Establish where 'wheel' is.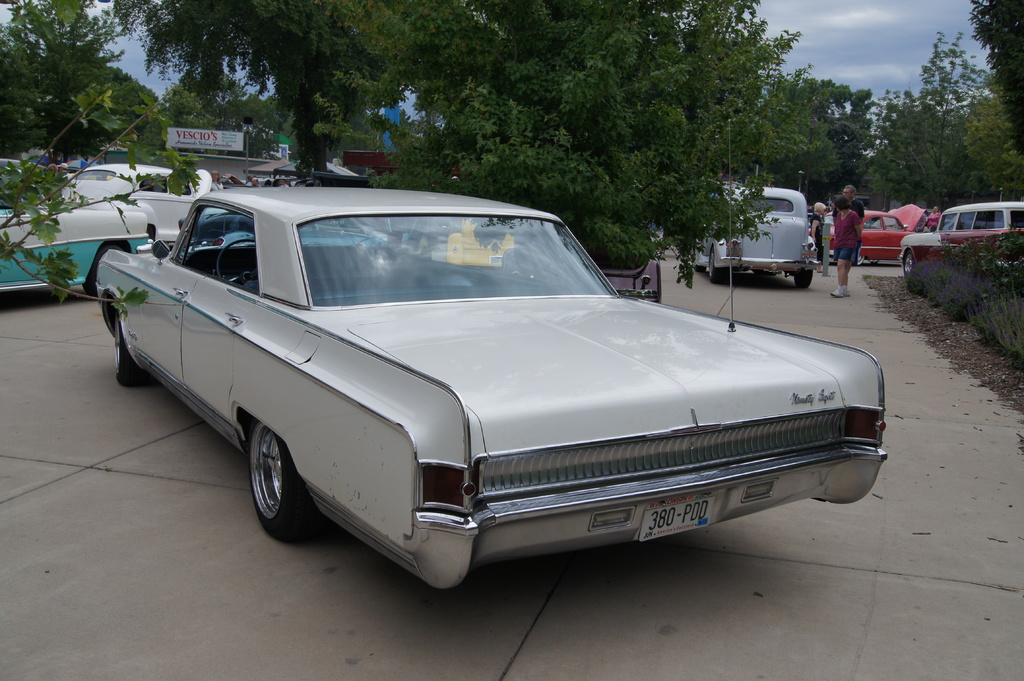
Established at x1=795, y1=270, x2=813, y2=286.
